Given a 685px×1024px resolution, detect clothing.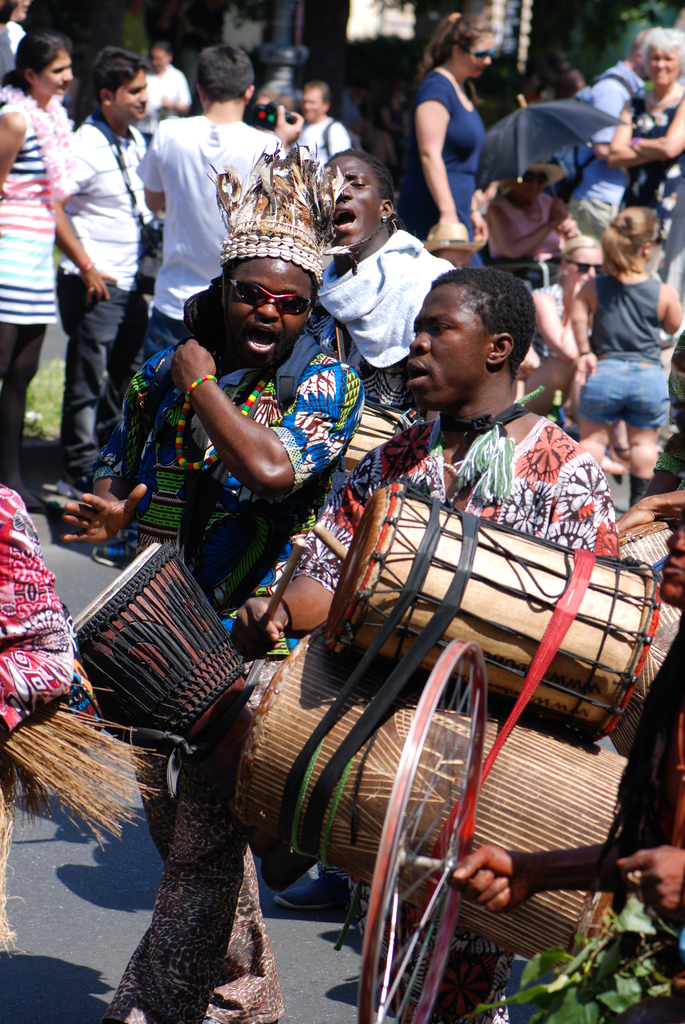
(x1=108, y1=111, x2=304, y2=467).
